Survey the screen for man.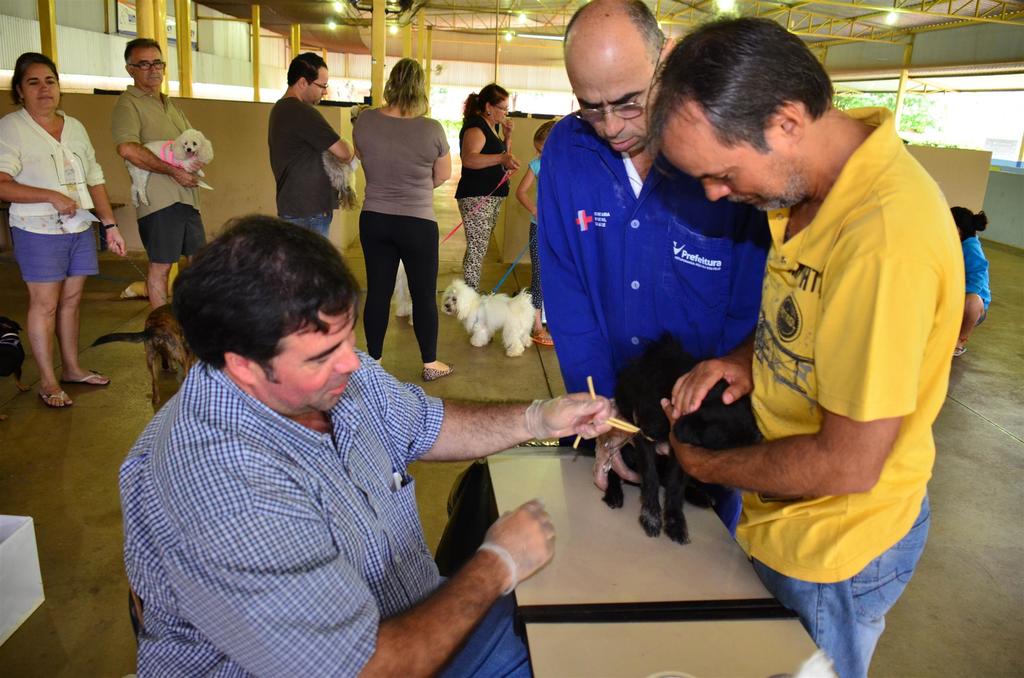
Survey found: 268,51,355,239.
